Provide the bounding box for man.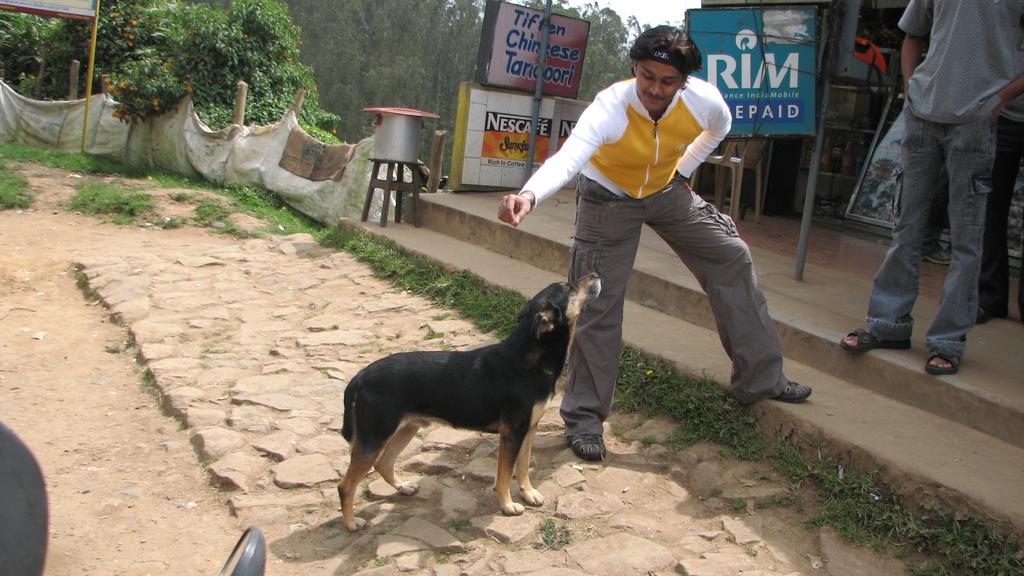
[499, 24, 819, 462].
